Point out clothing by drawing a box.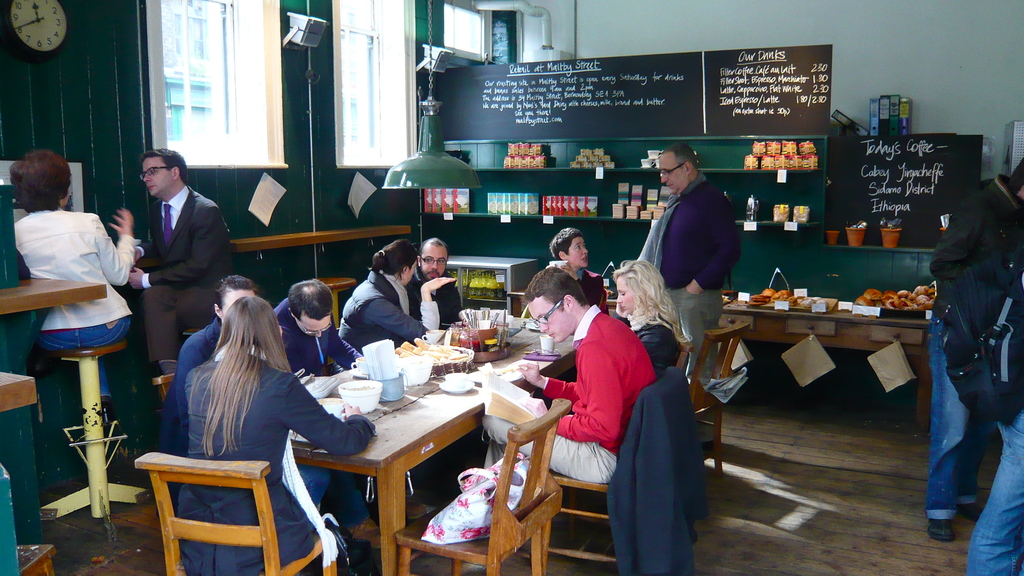
x1=404, y1=257, x2=465, y2=323.
